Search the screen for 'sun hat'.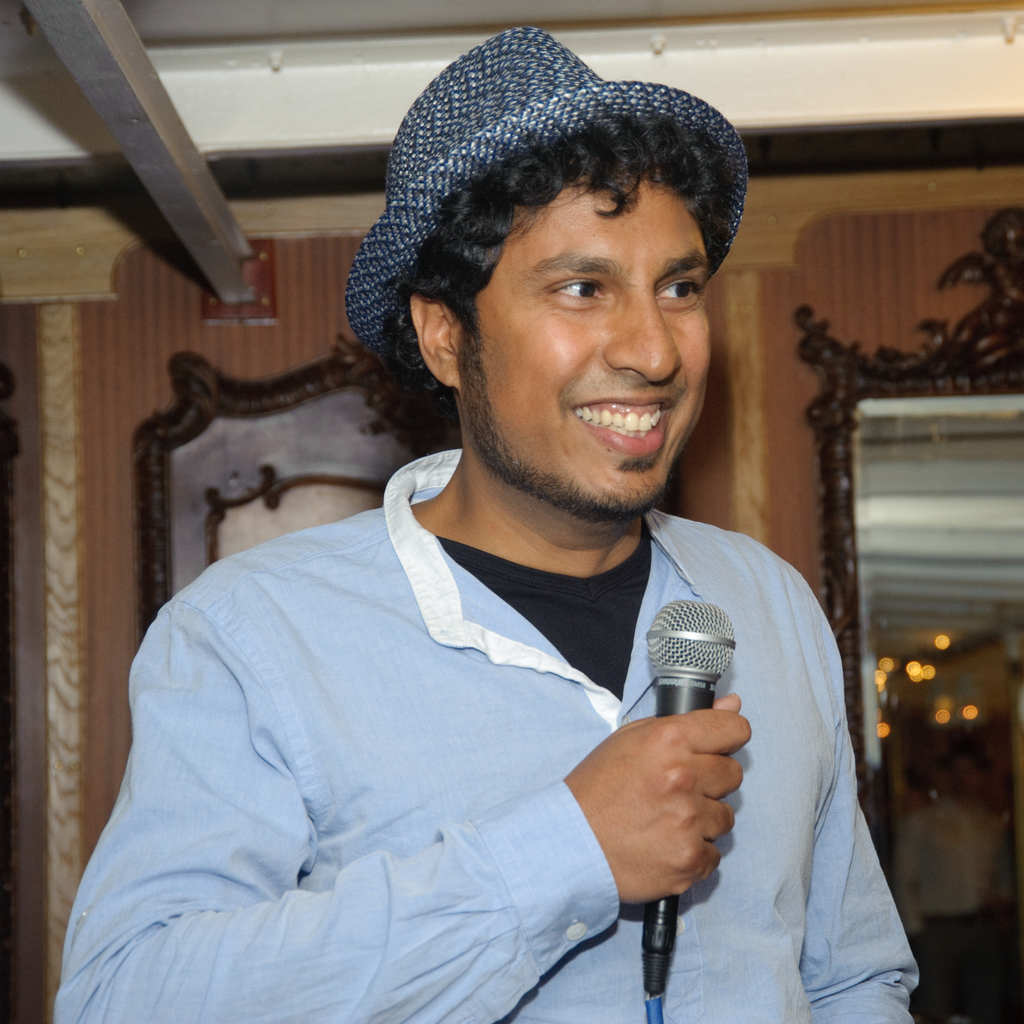
Found at (x1=345, y1=22, x2=756, y2=357).
